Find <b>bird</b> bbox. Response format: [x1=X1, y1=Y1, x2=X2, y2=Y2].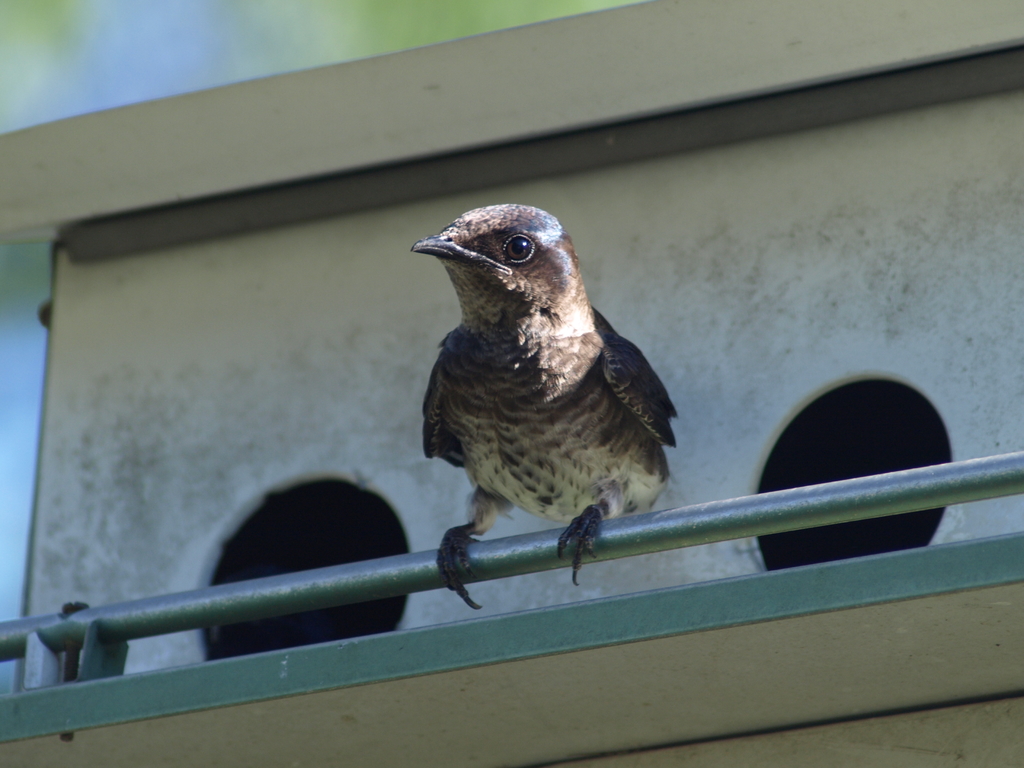
[x1=373, y1=198, x2=703, y2=612].
